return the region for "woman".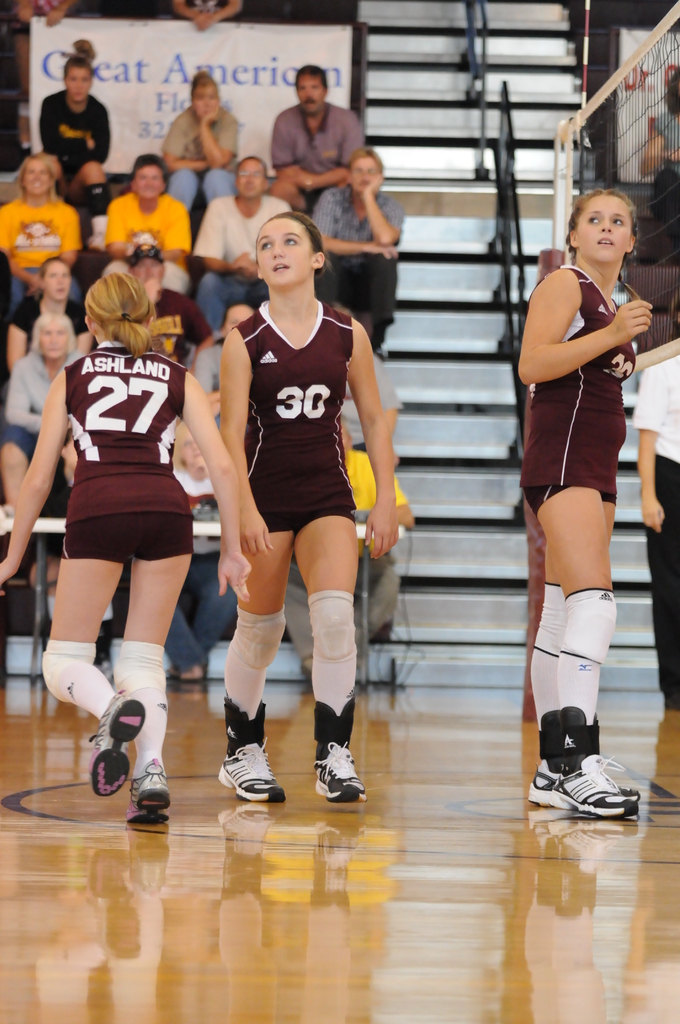
pyautogui.locateOnScreen(34, 32, 113, 253).
